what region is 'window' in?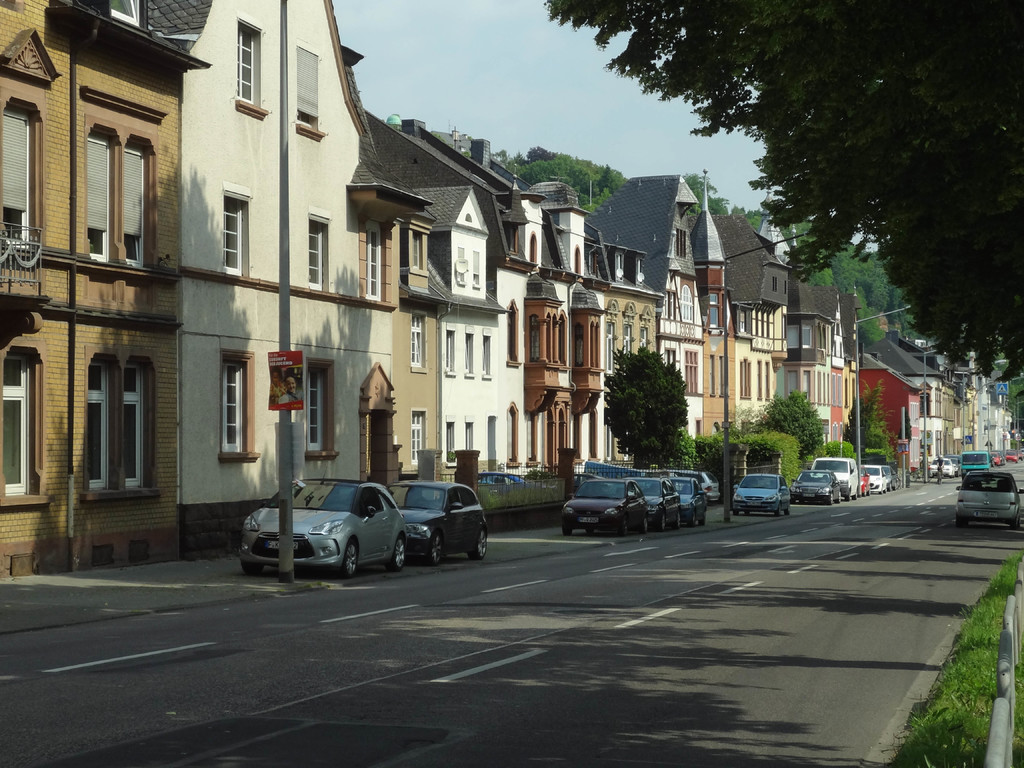
detection(666, 348, 676, 366).
